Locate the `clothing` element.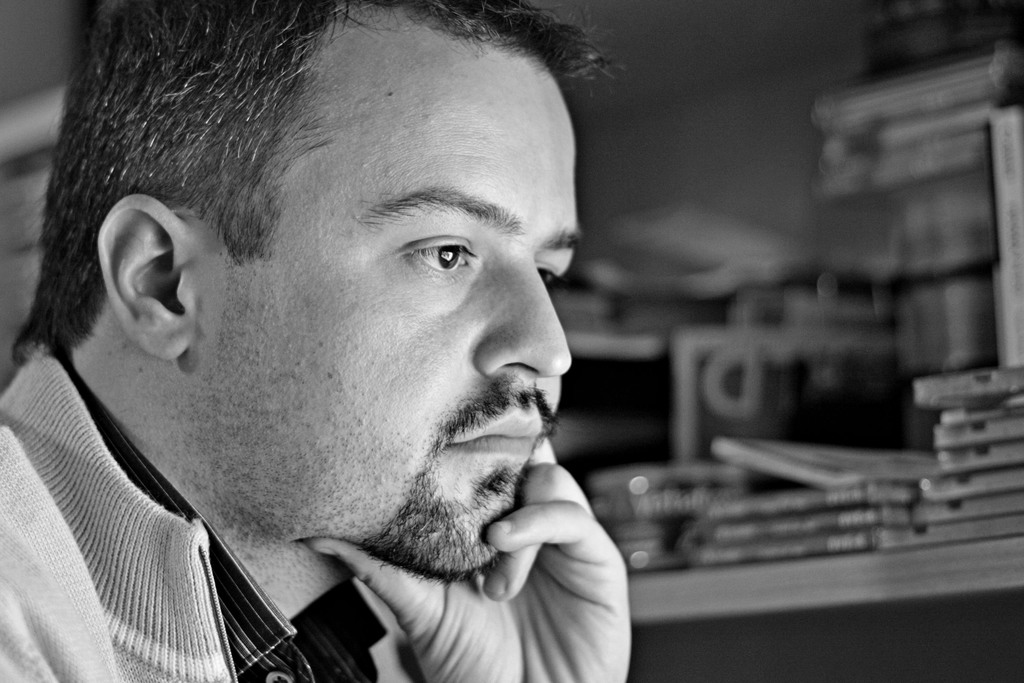
Element bbox: box=[0, 338, 481, 671].
